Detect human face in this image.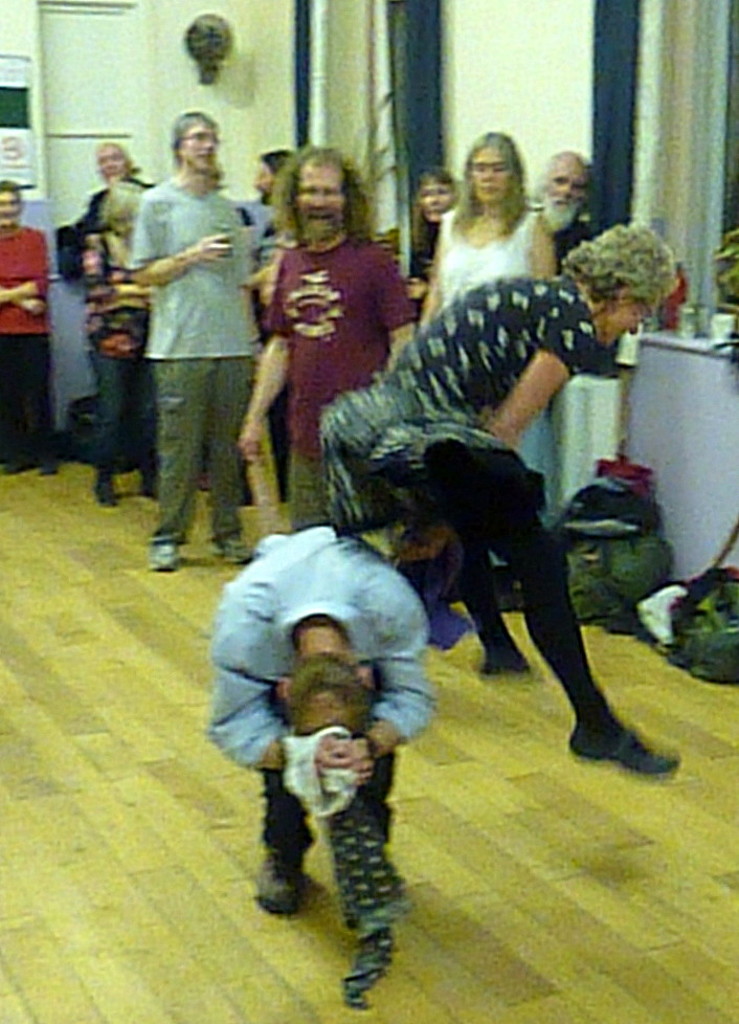
Detection: locate(290, 163, 355, 247).
